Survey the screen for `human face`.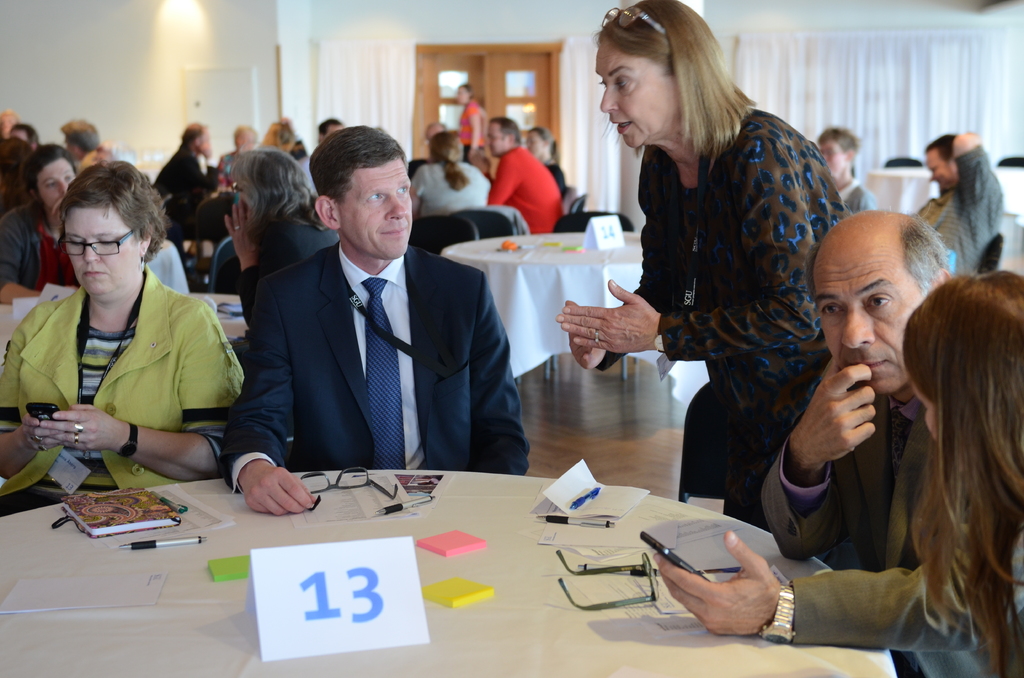
Survey found: {"left": 486, "top": 121, "right": 508, "bottom": 162}.
